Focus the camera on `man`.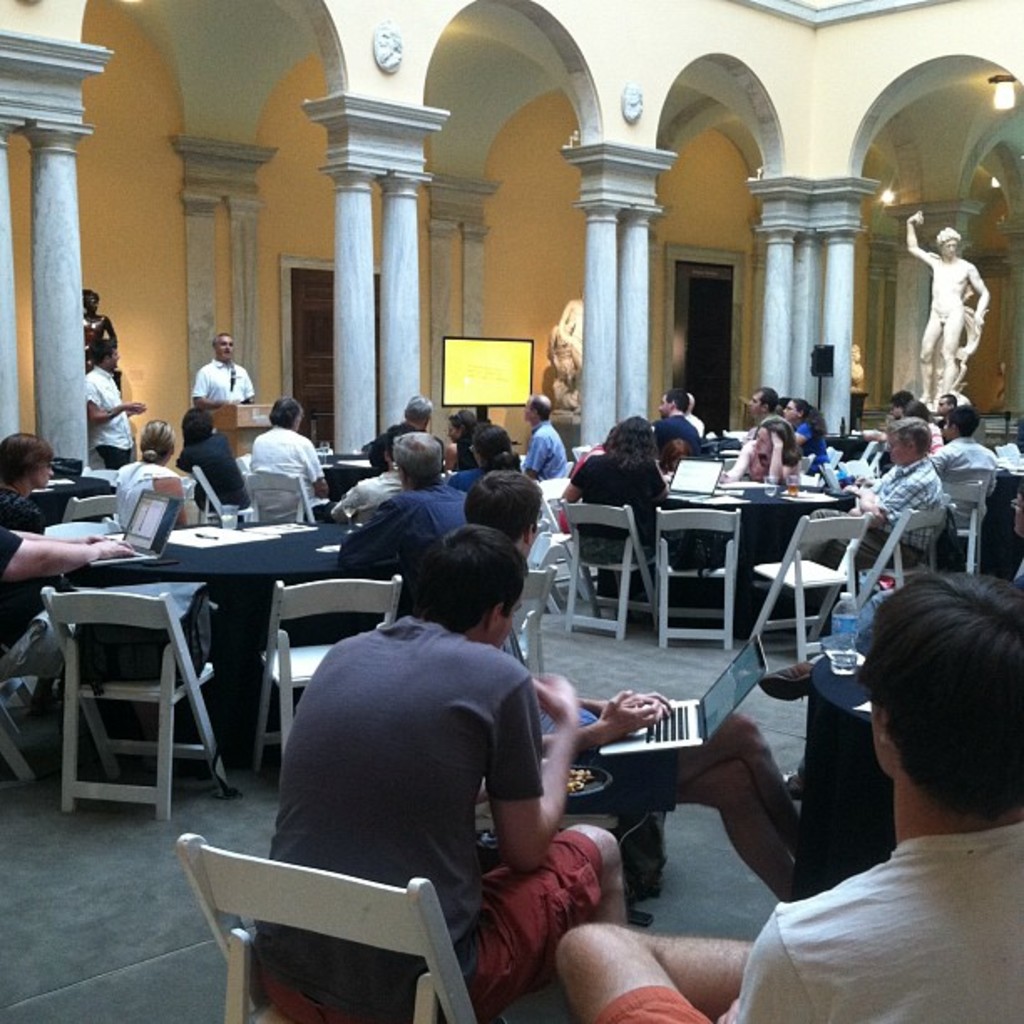
Focus region: Rect(0, 525, 139, 741).
